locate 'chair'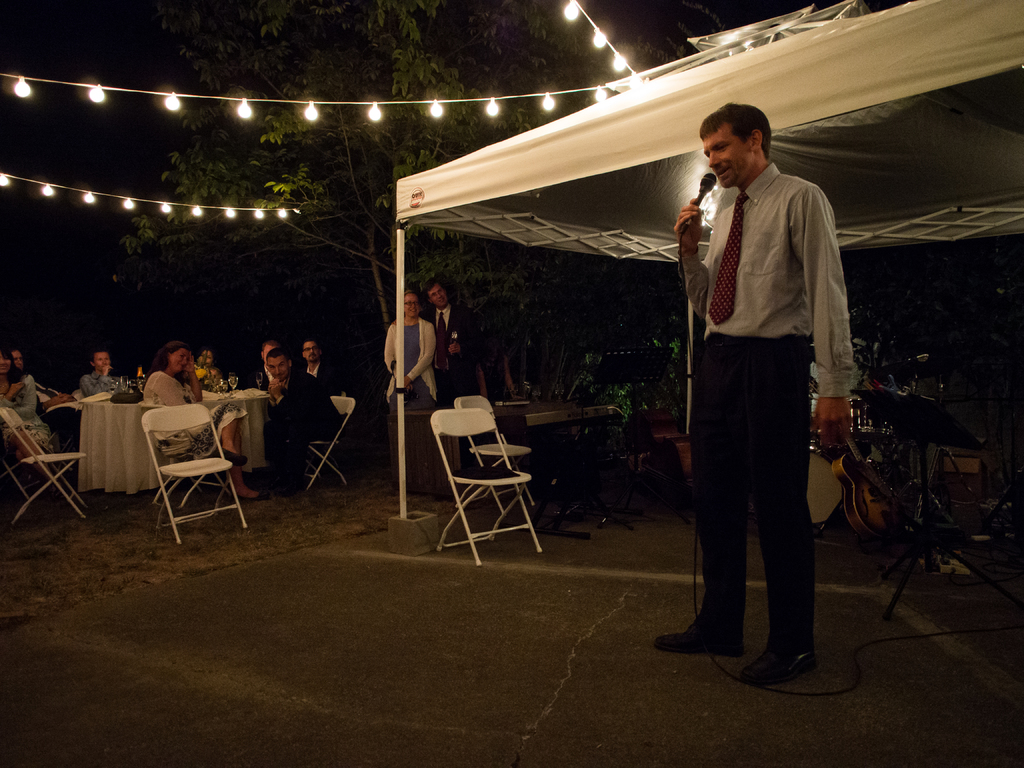
<bbox>429, 404, 542, 570</bbox>
